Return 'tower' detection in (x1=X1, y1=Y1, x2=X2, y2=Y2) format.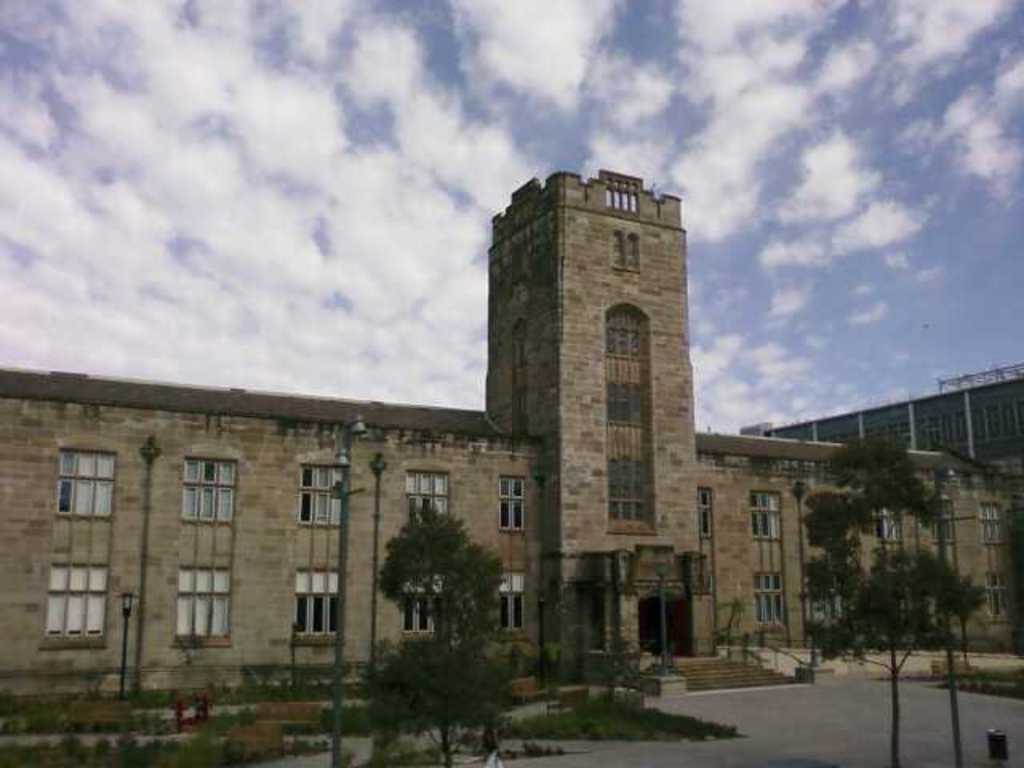
(x1=122, y1=165, x2=877, y2=645).
